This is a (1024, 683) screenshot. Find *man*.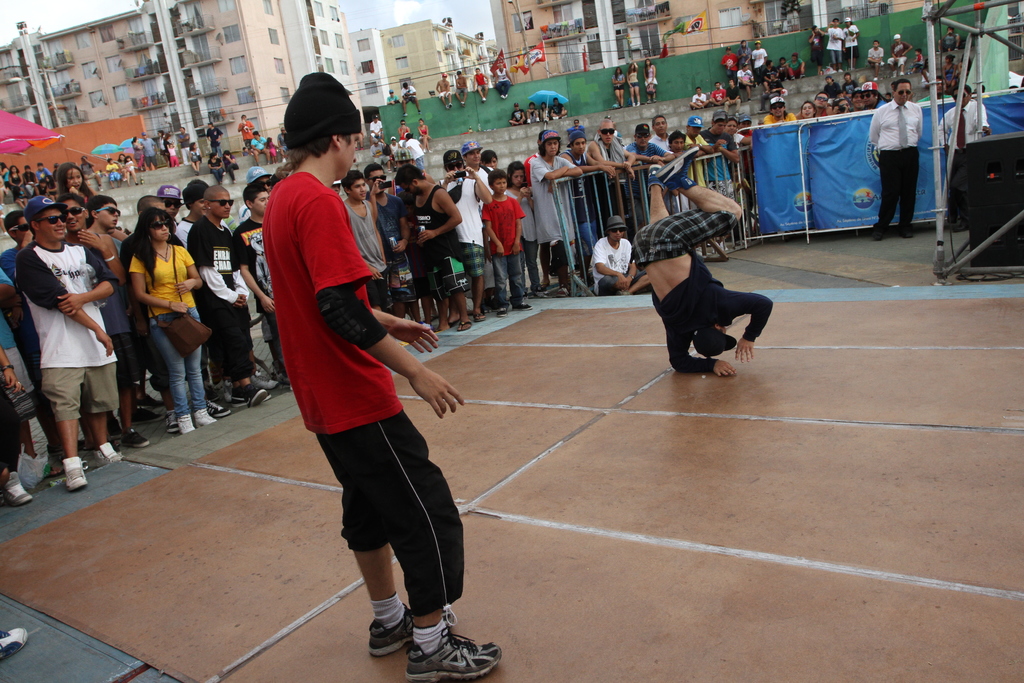
Bounding box: [364, 163, 420, 323].
